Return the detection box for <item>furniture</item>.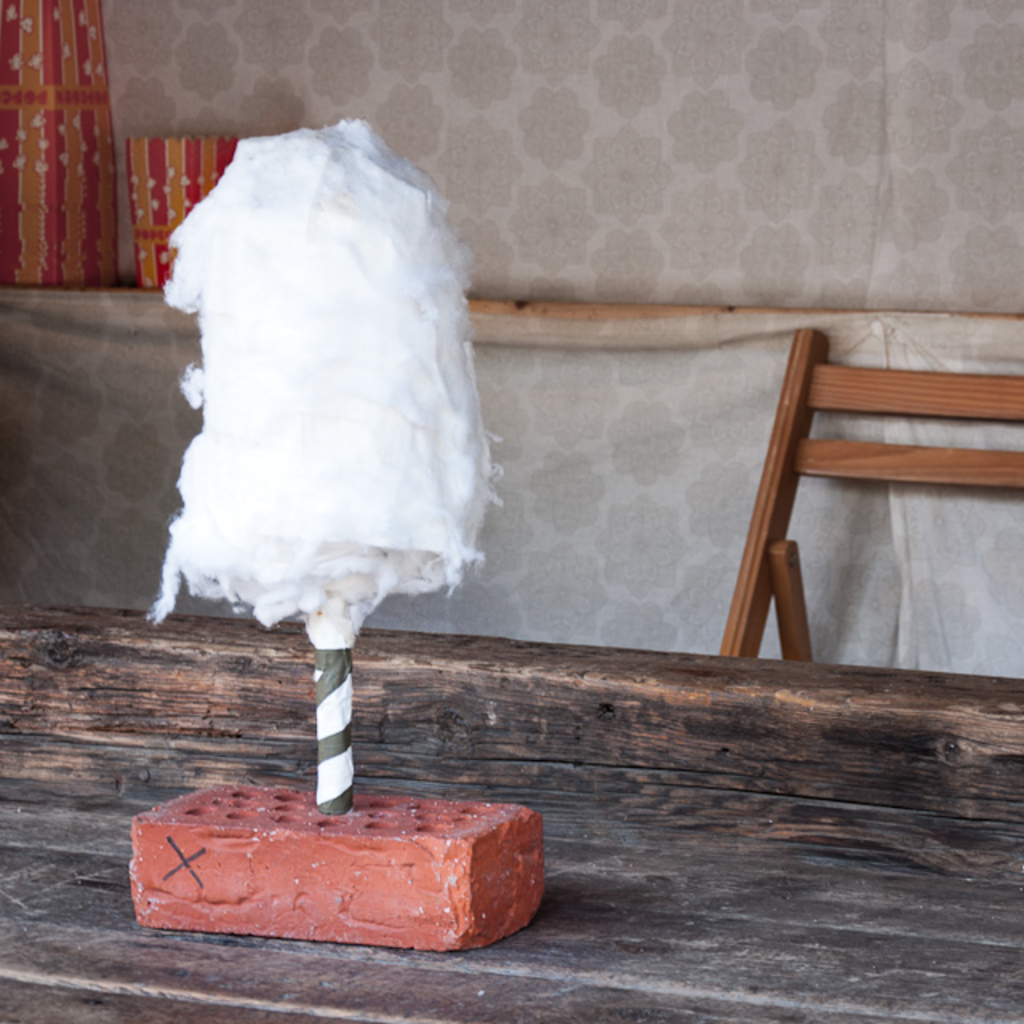
locate(718, 325, 1022, 664).
